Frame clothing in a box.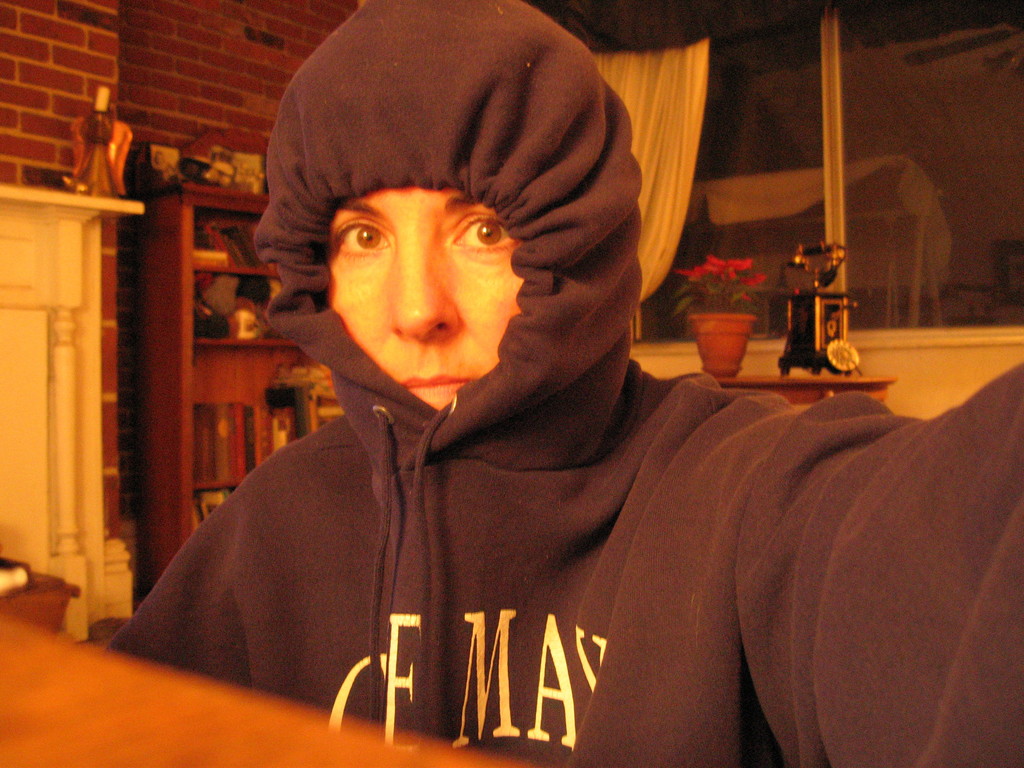
108,0,1023,767.
